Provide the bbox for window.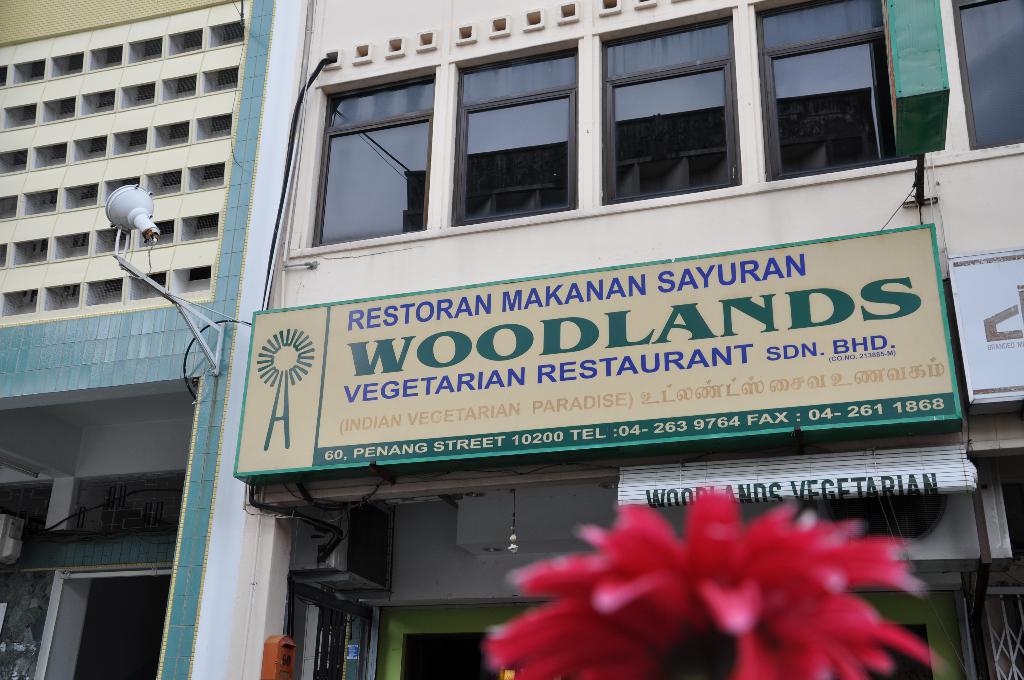
bbox=[55, 234, 89, 255].
